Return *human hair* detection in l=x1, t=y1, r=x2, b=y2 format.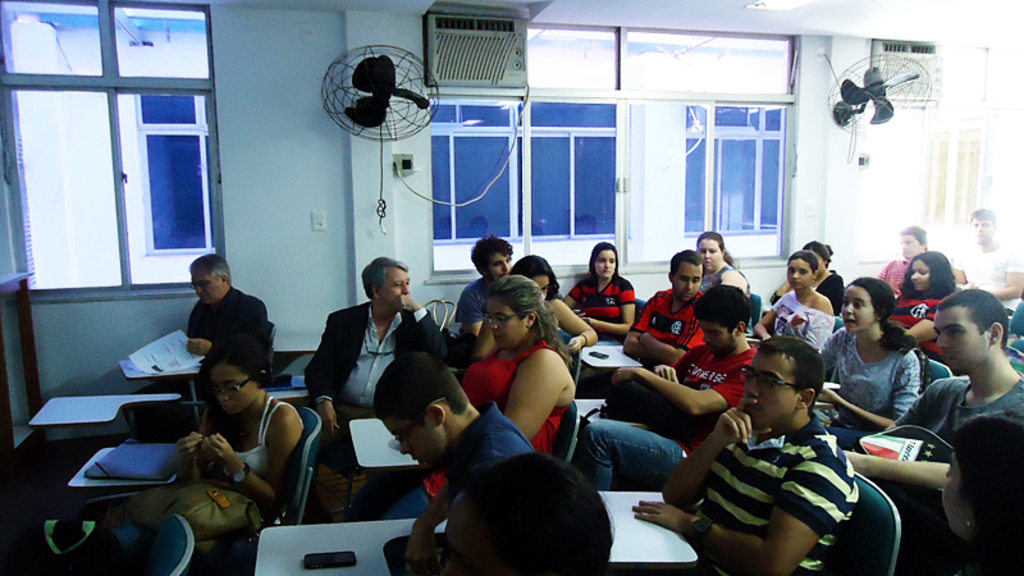
l=931, t=285, r=1012, b=353.
